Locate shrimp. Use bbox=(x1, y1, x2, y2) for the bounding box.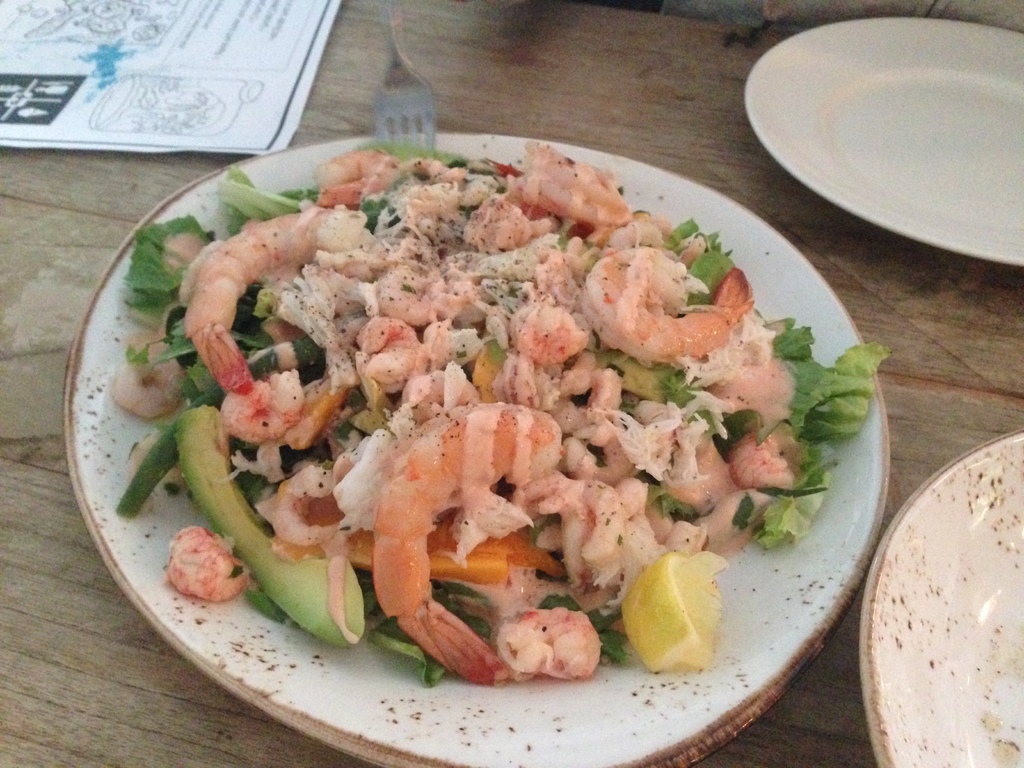
bbox=(355, 315, 408, 394).
